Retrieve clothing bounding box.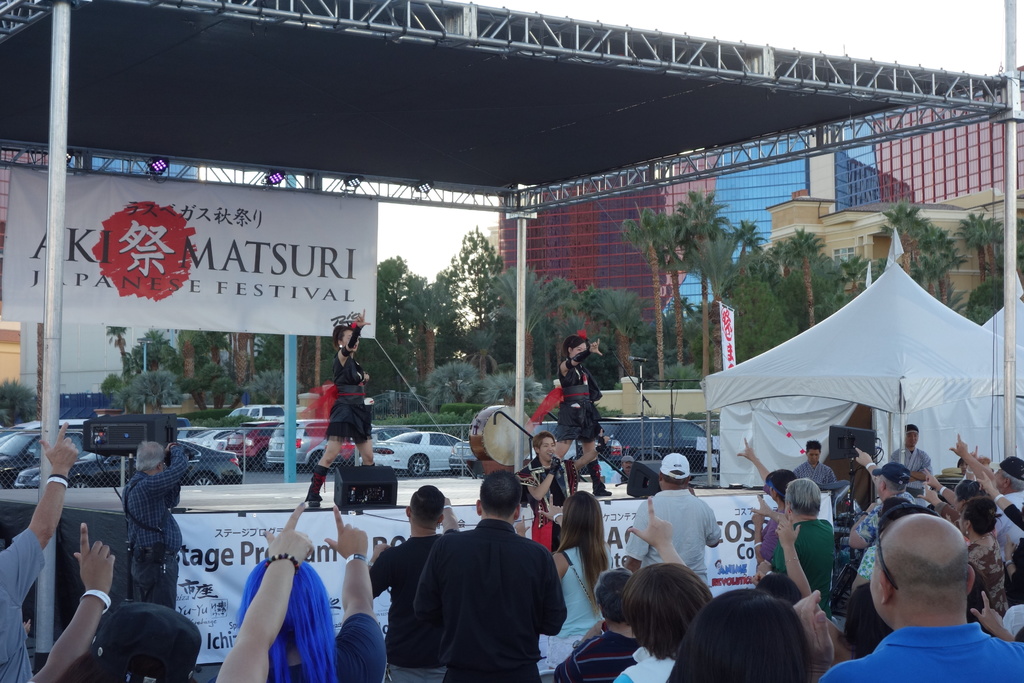
Bounding box: [622, 486, 724, 583].
